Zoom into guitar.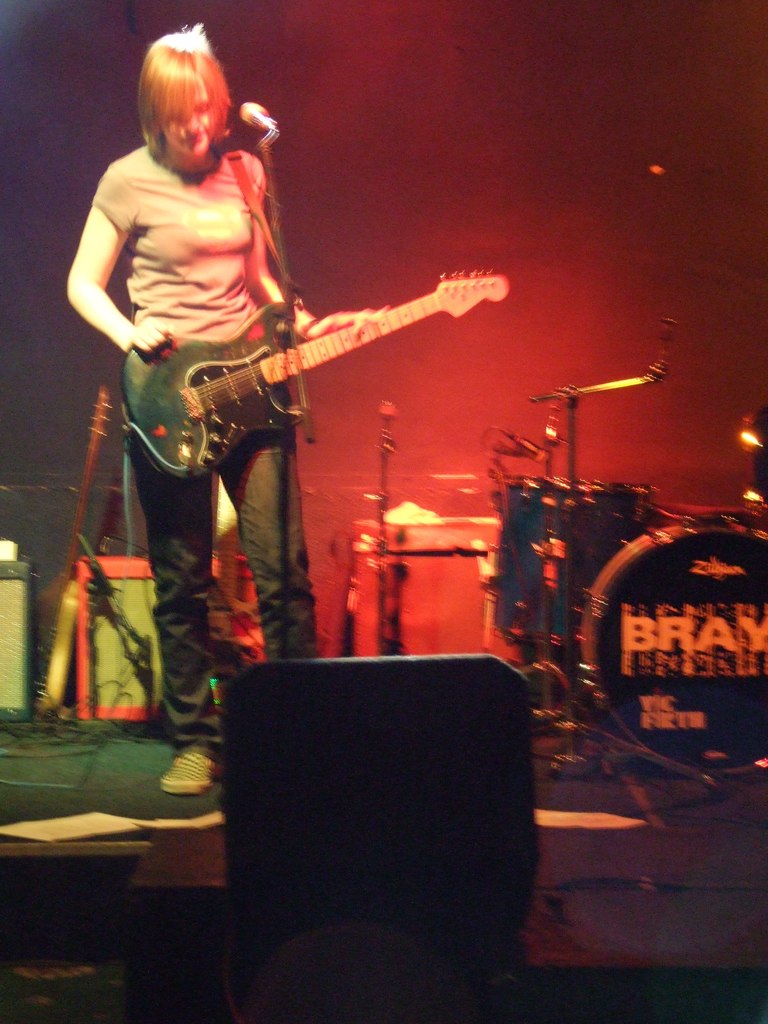
Zoom target: left=115, top=258, right=504, bottom=477.
